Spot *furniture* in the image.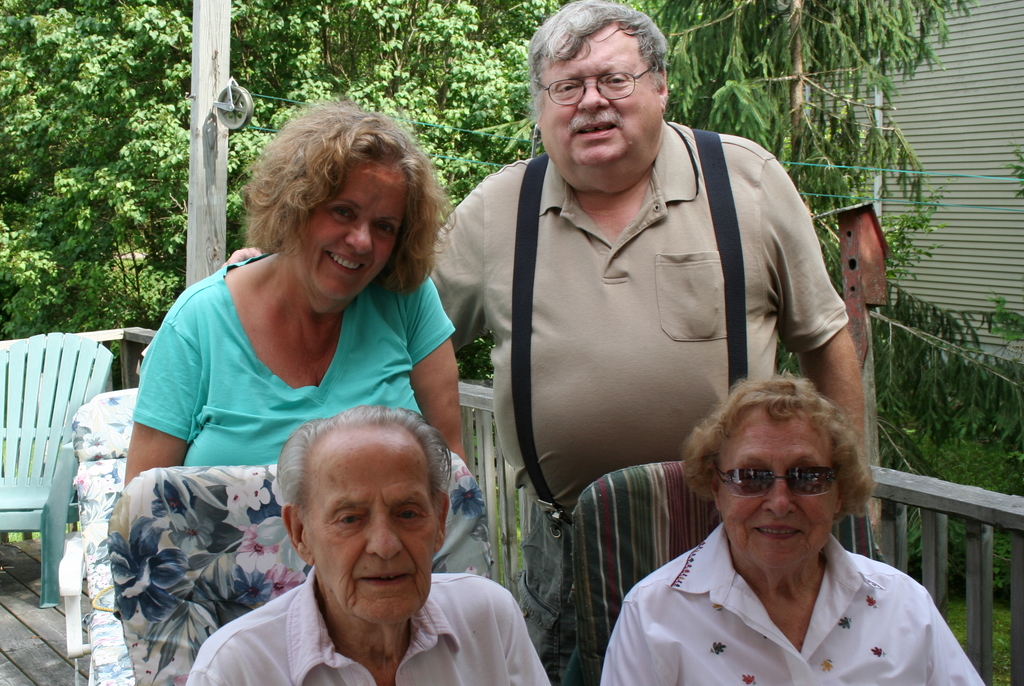
*furniture* found at <region>570, 462, 879, 685</region>.
